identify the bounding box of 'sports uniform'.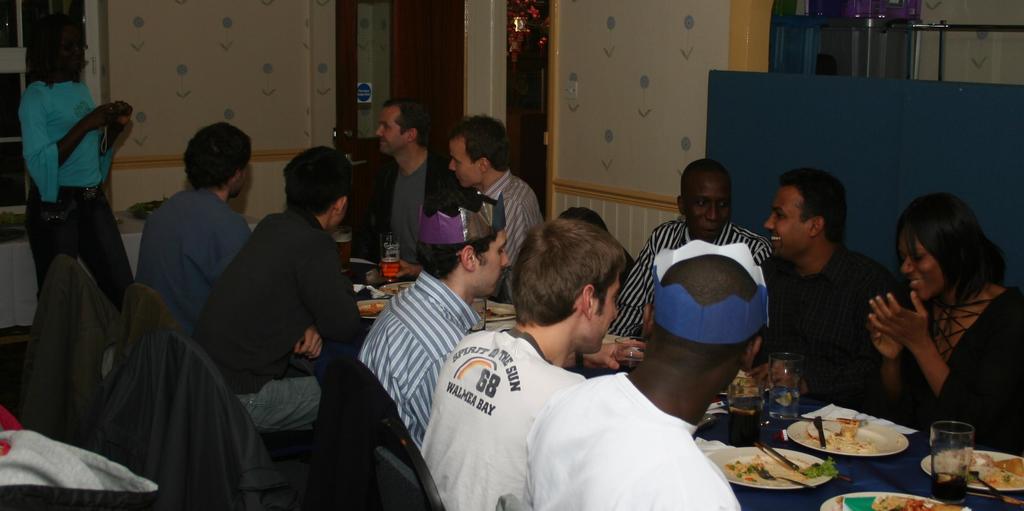
[345,266,481,455].
